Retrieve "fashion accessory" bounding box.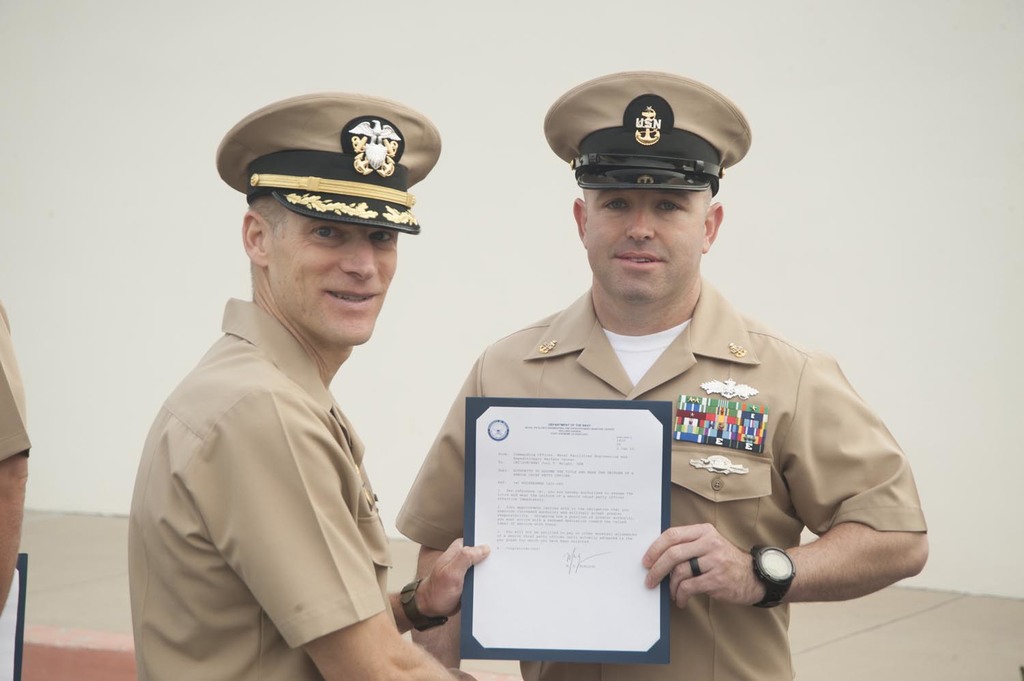
Bounding box: (x1=759, y1=543, x2=799, y2=610).
